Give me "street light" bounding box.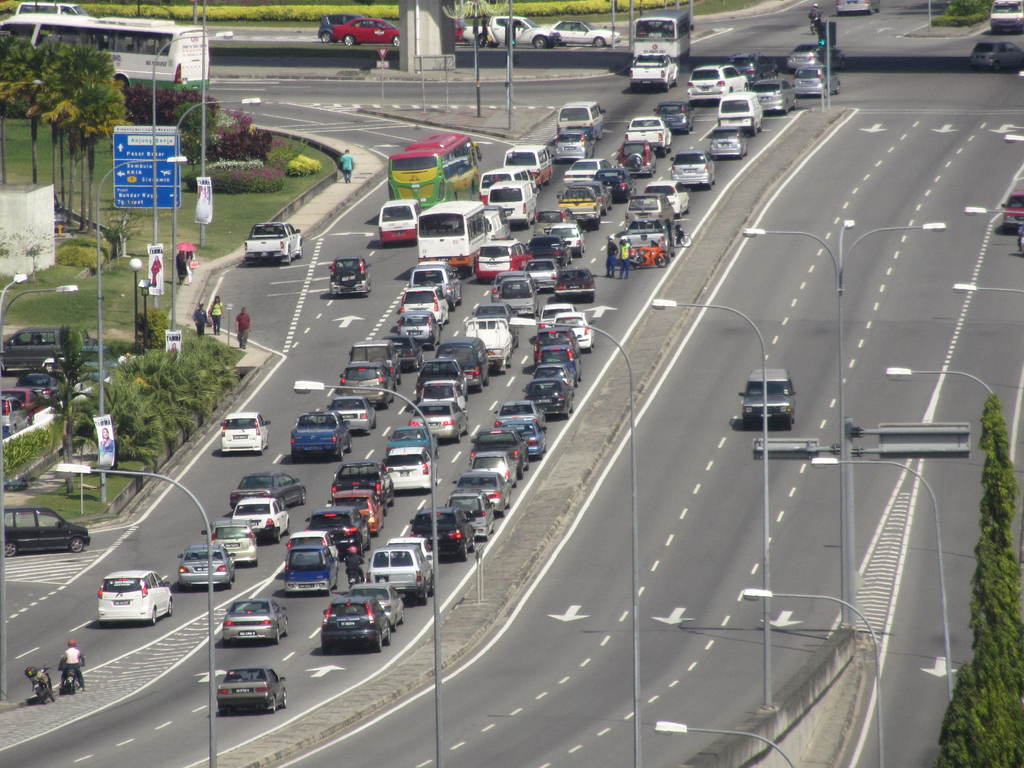
locate(52, 458, 218, 767).
